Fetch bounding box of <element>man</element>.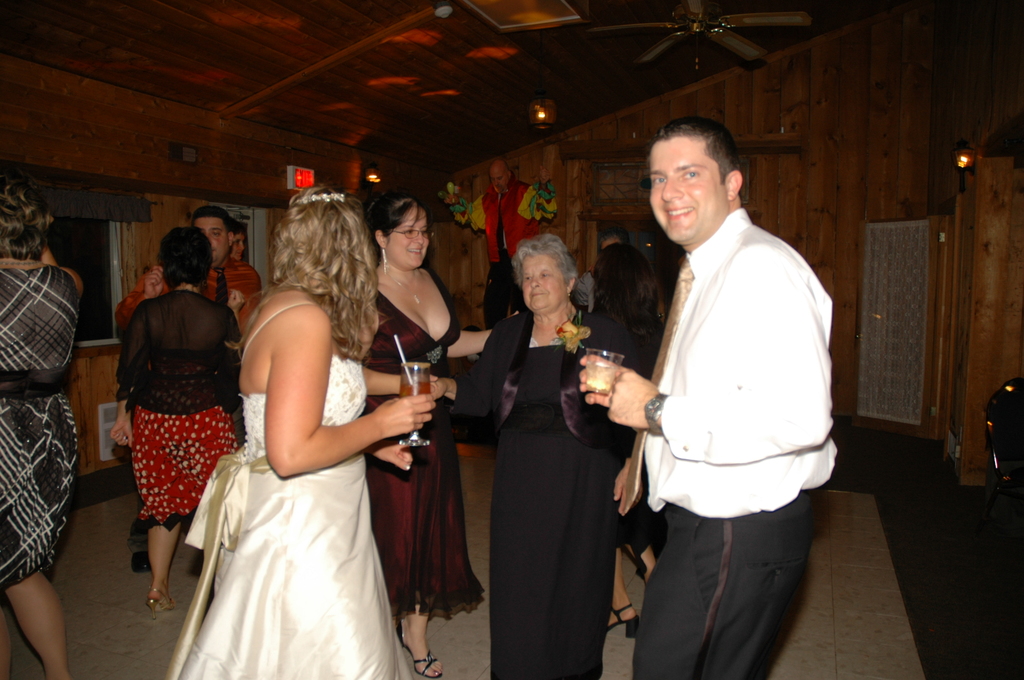
Bbox: x1=602, y1=106, x2=846, y2=631.
